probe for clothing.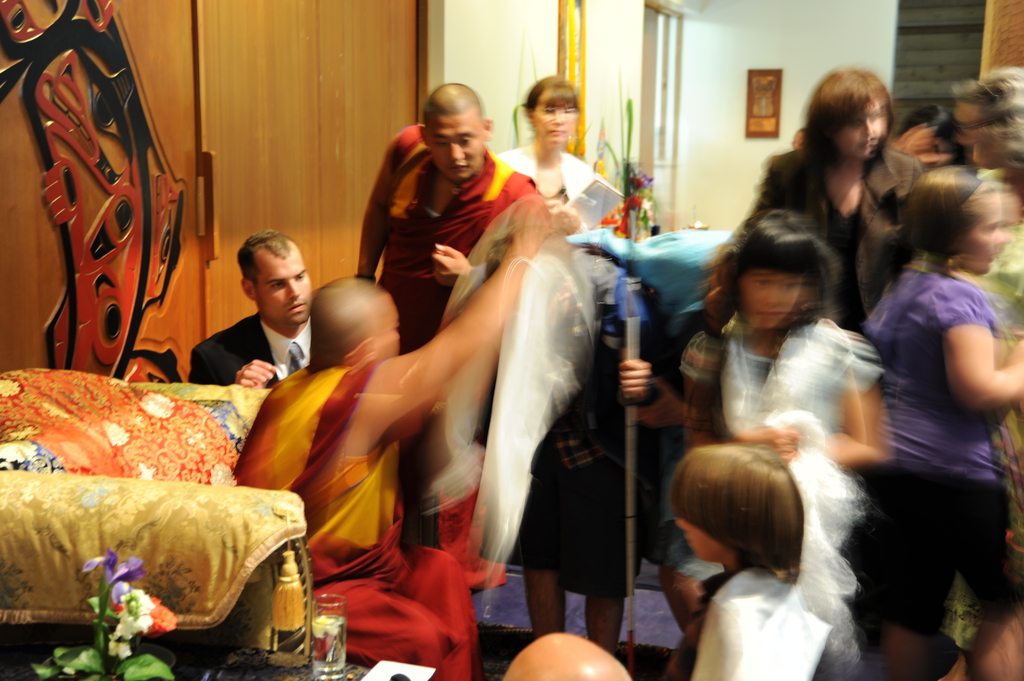
Probe result: 684:319:894:548.
